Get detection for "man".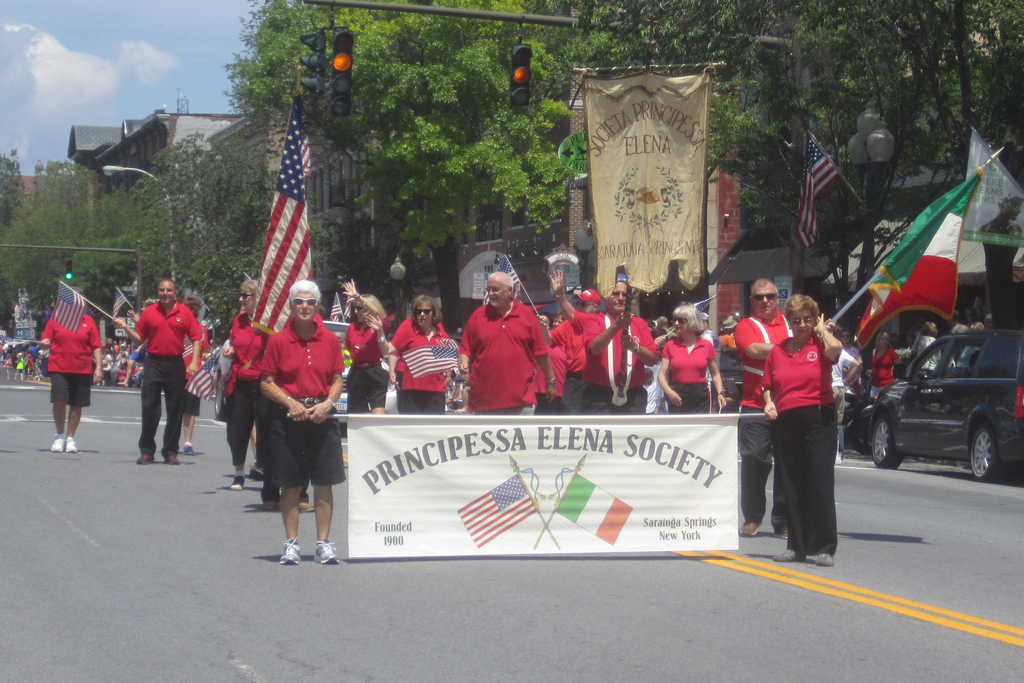
Detection: 269,277,346,563.
